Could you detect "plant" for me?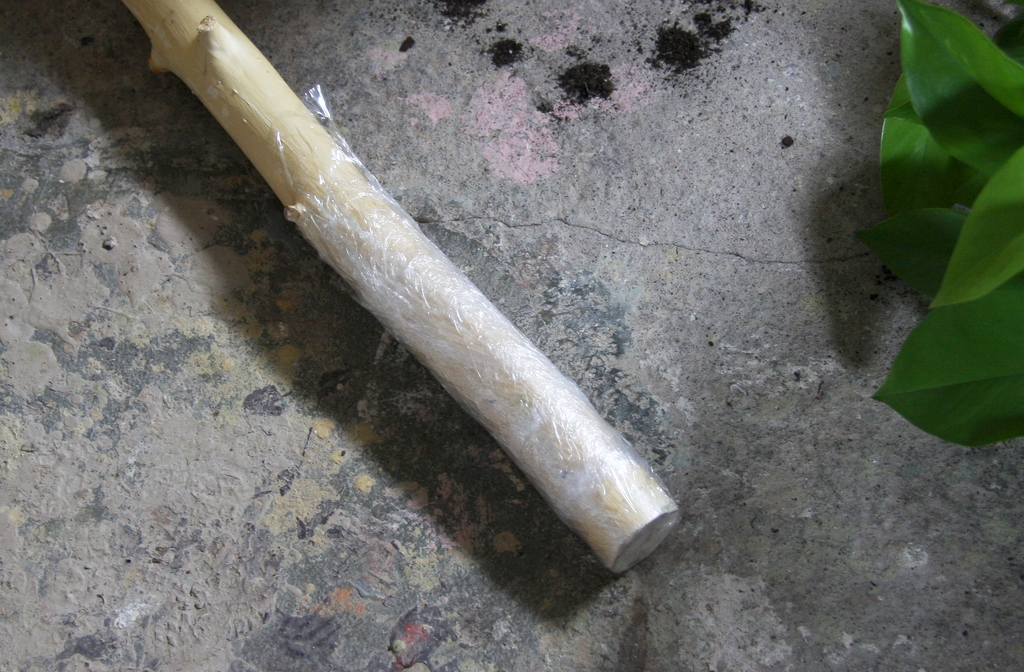
Detection result: BBox(822, 13, 1023, 500).
